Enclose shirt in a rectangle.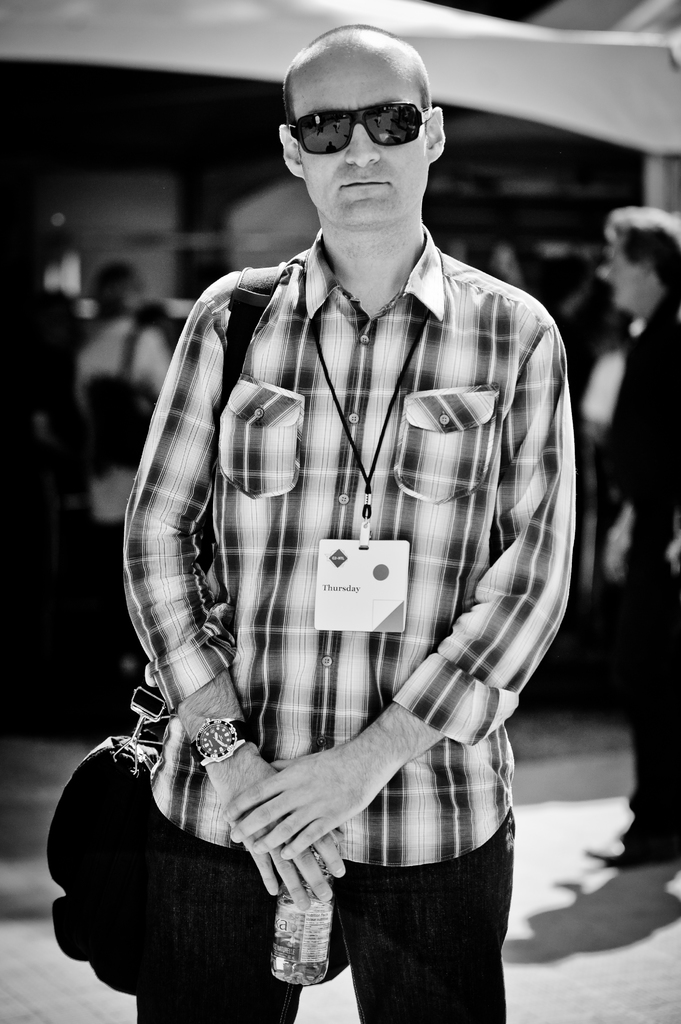
(x1=121, y1=221, x2=576, y2=874).
